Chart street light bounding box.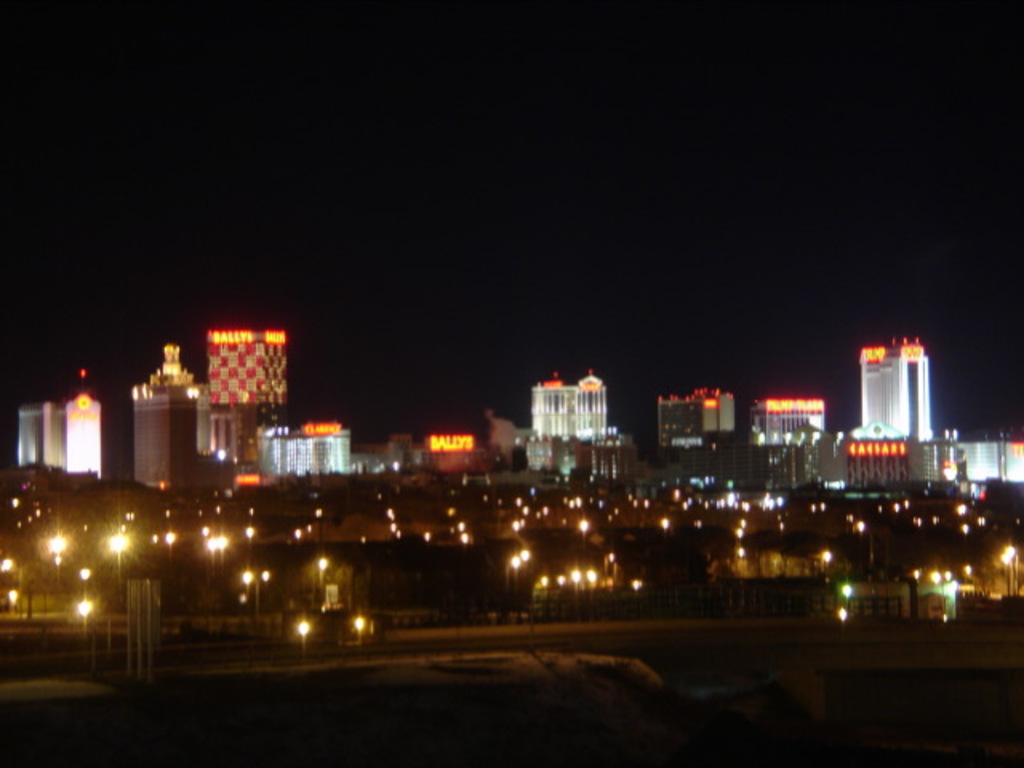
Charted: box=[213, 538, 227, 566].
